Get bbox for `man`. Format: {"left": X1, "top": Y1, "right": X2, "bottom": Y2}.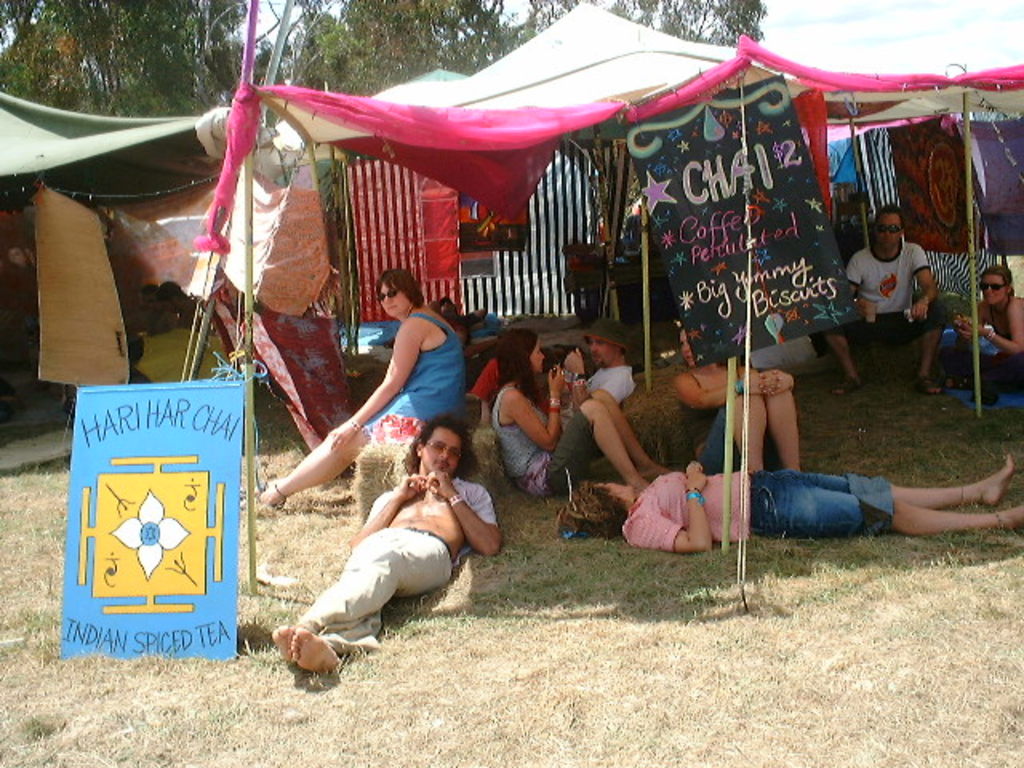
{"left": 558, "top": 317, "right": 638, "bottom": 435}.
